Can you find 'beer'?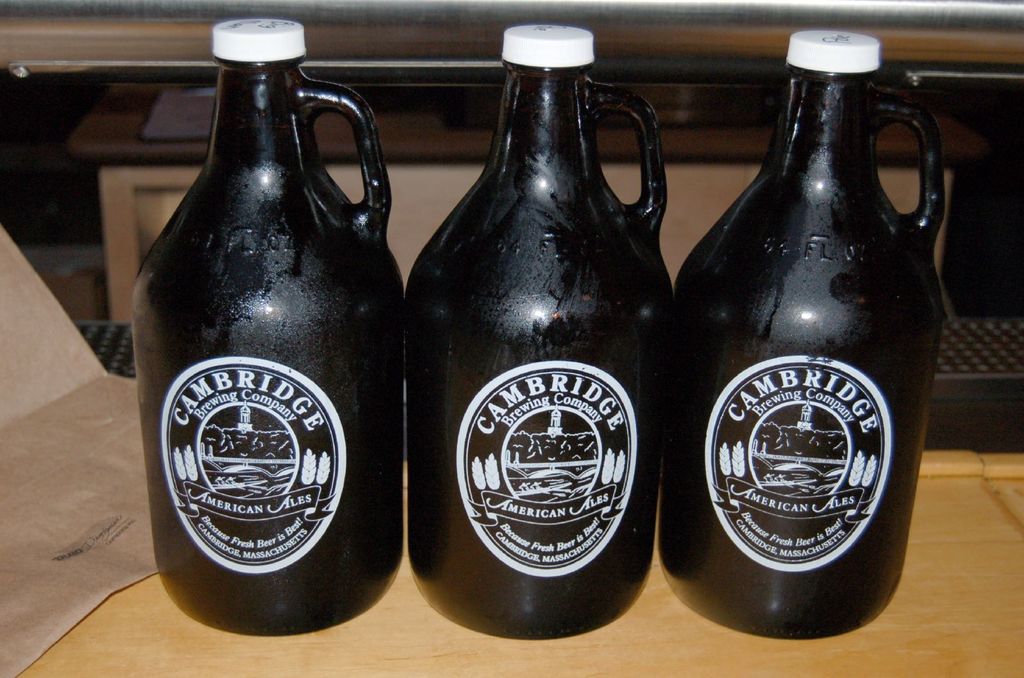
Yes, bounding box: [left=124, top=10, right=408, bottom=654].
